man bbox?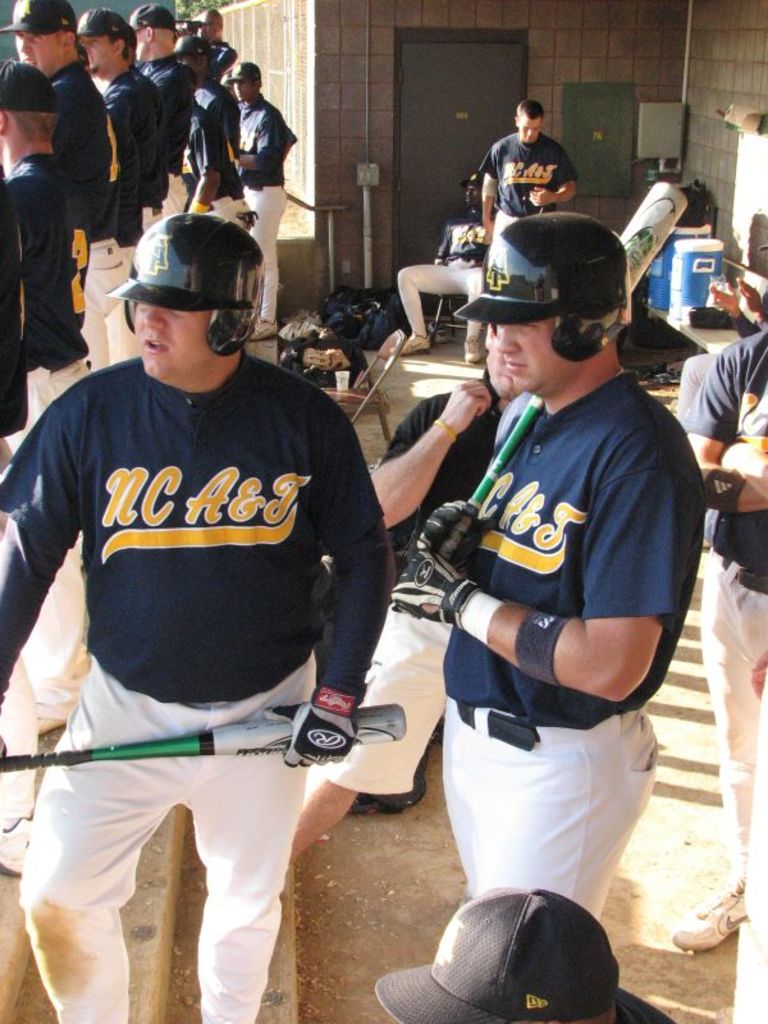
[387, 209, 713, 933]
